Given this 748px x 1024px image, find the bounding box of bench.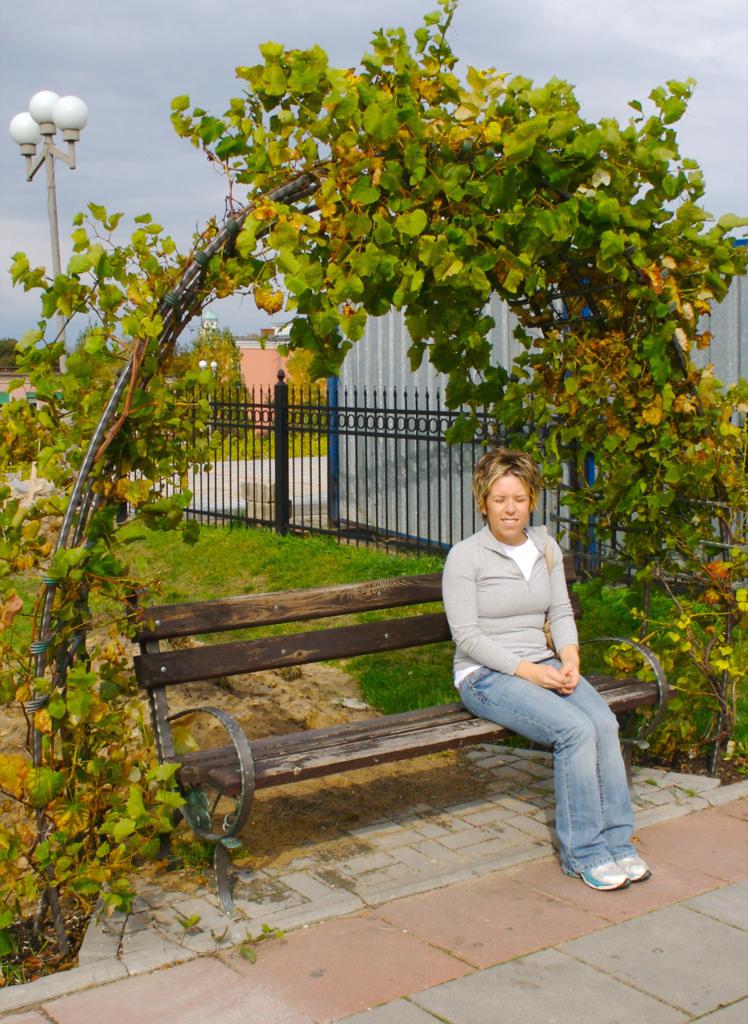
141:606:573:884.
